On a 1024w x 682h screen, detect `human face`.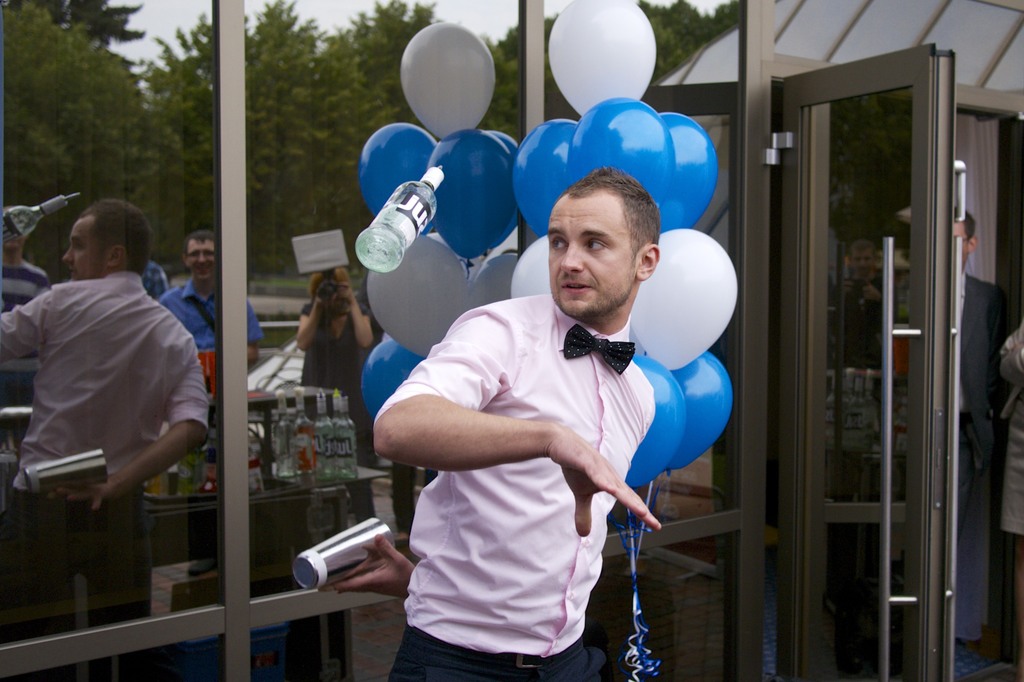
rect(189, 240, 216, 286).
